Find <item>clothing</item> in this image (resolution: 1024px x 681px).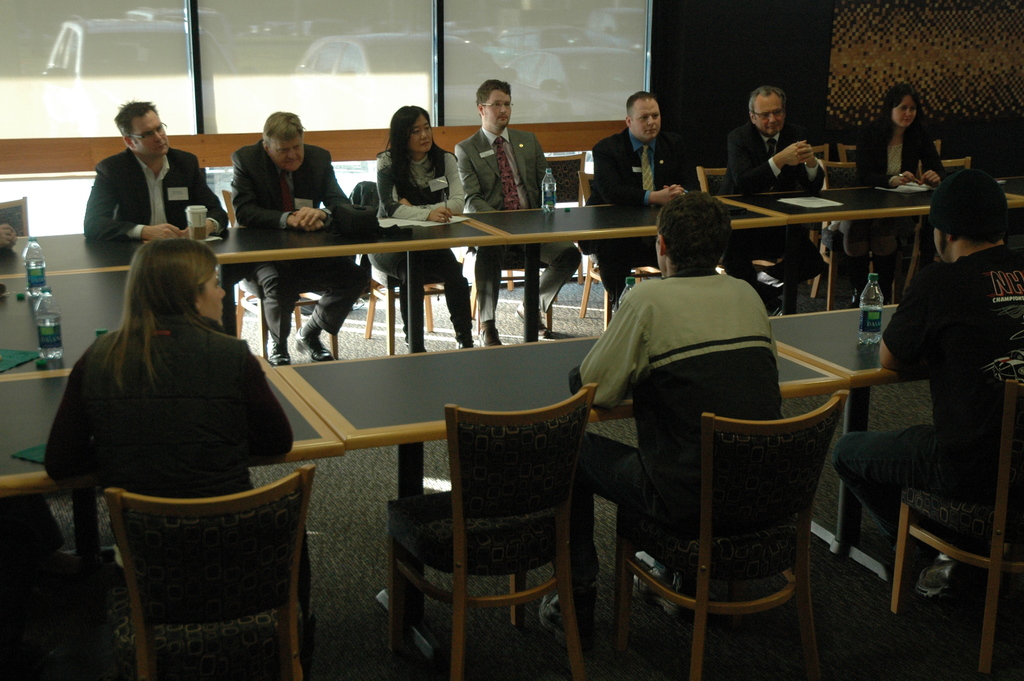
{"left": 851, "top": 124, "right": 952, "bottom": 265}.
